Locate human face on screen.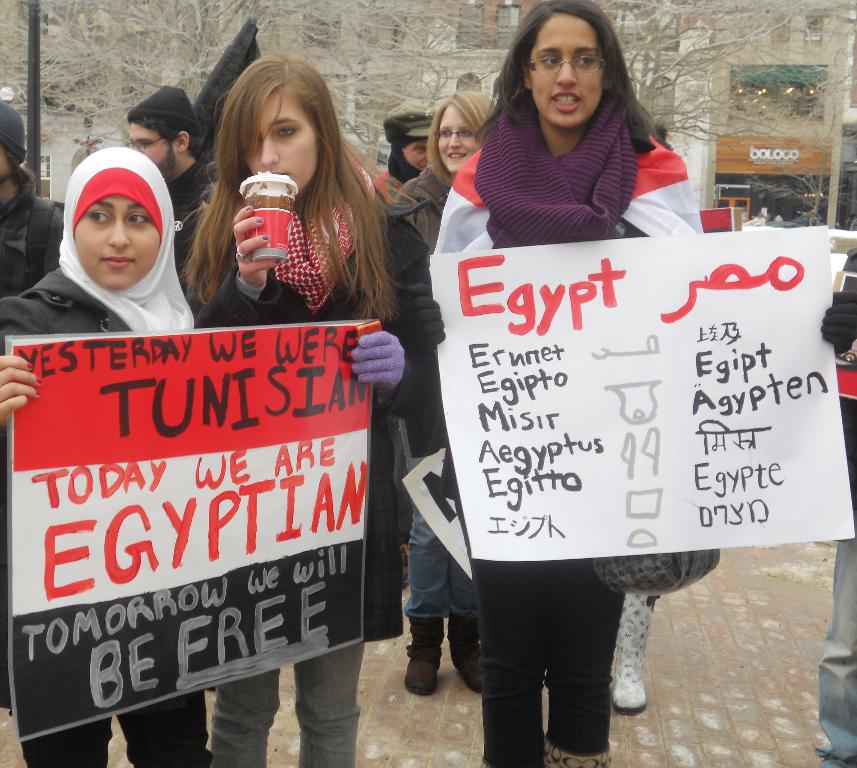
On screen at 525:13:604:127.
